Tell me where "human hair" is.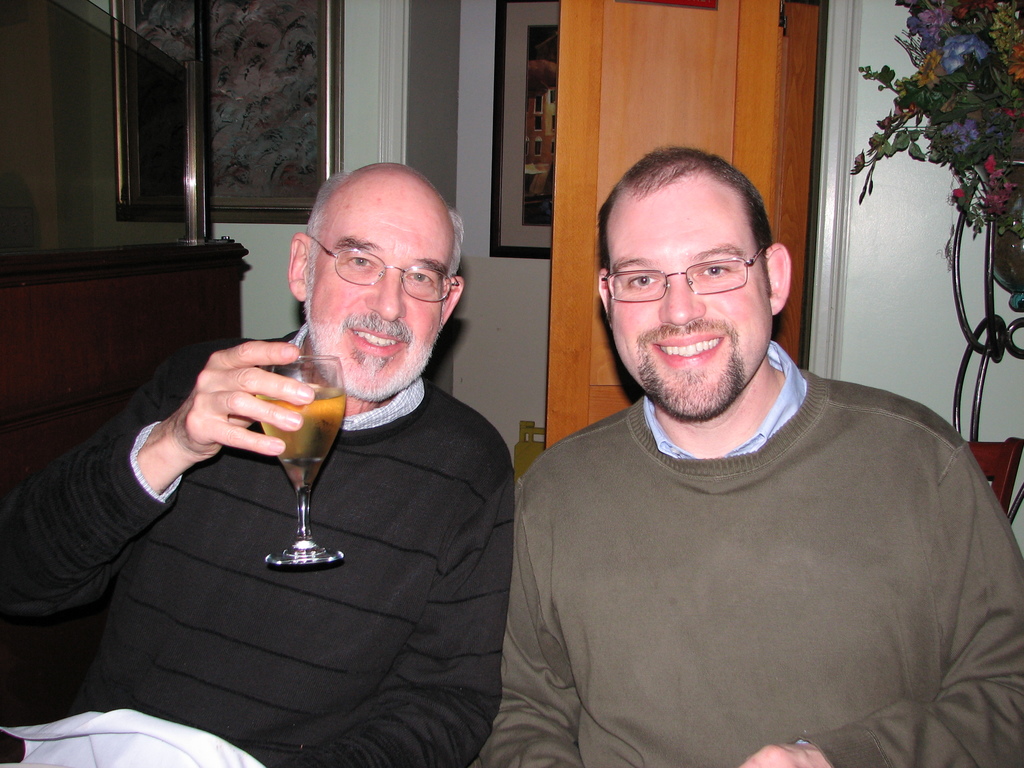
"human hair" is at [x1=590, y1=146, x2=772, y2=272].
